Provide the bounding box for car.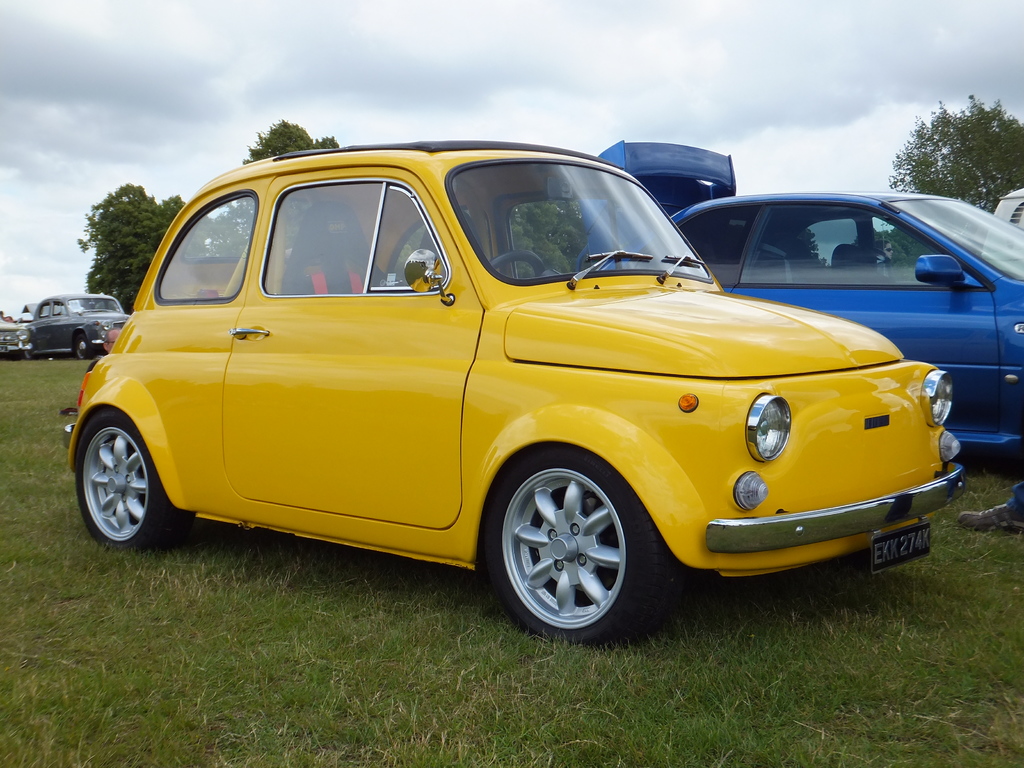
(54,132,964,647).
